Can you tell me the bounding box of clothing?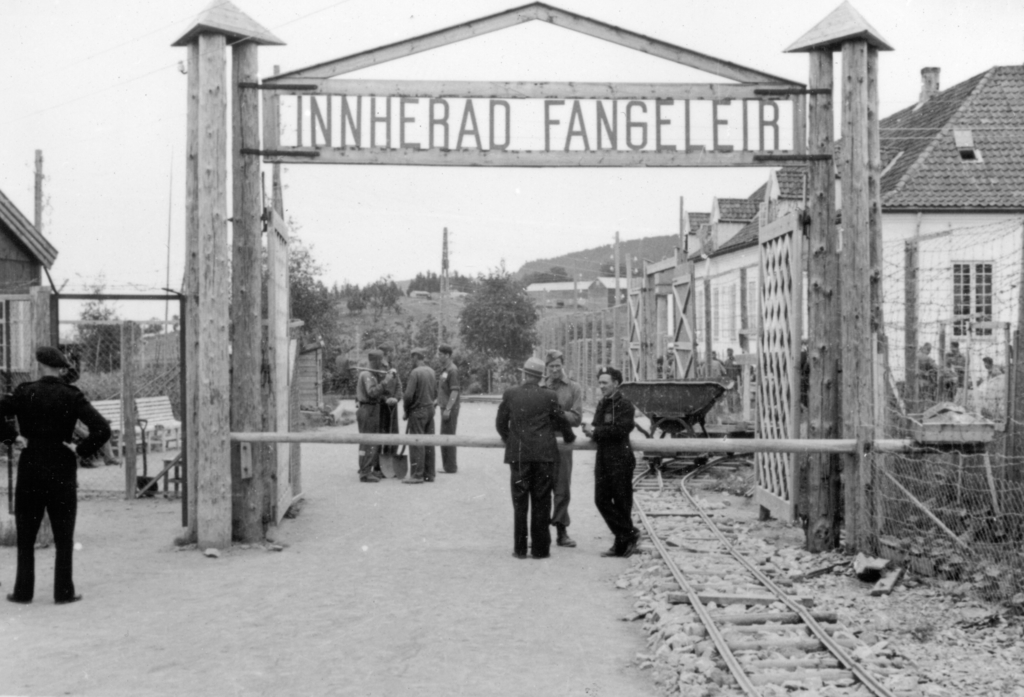
<box>915,354,940,396</box>.
